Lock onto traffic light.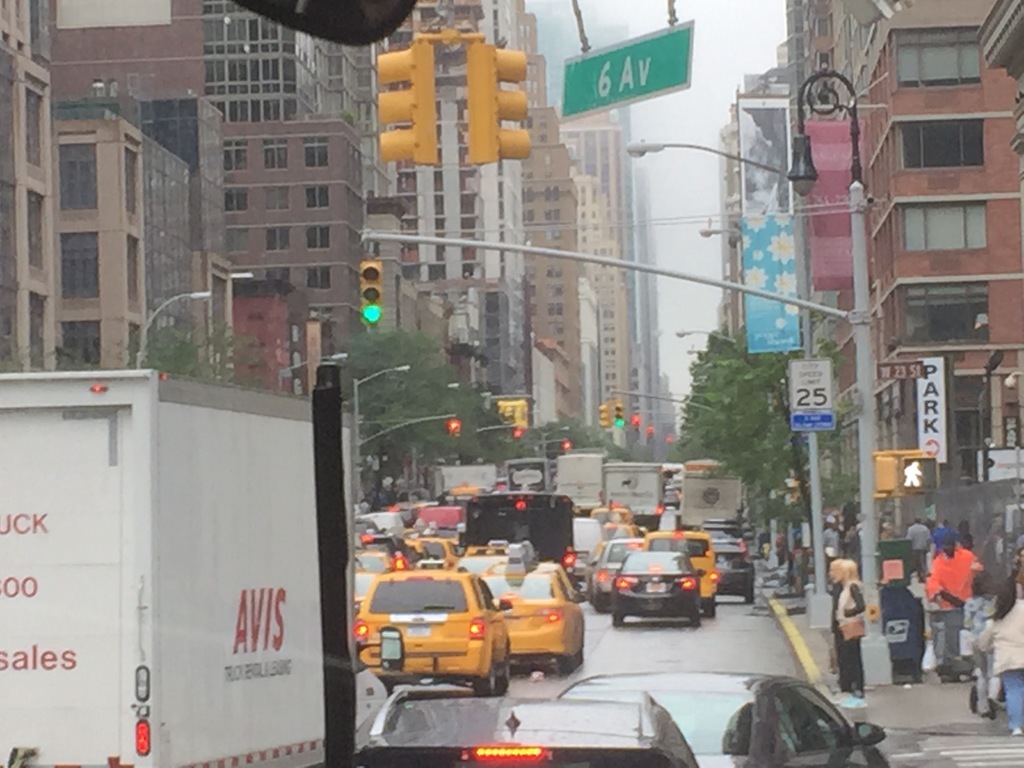
Locked: <box>465,33,533,165</box>.
